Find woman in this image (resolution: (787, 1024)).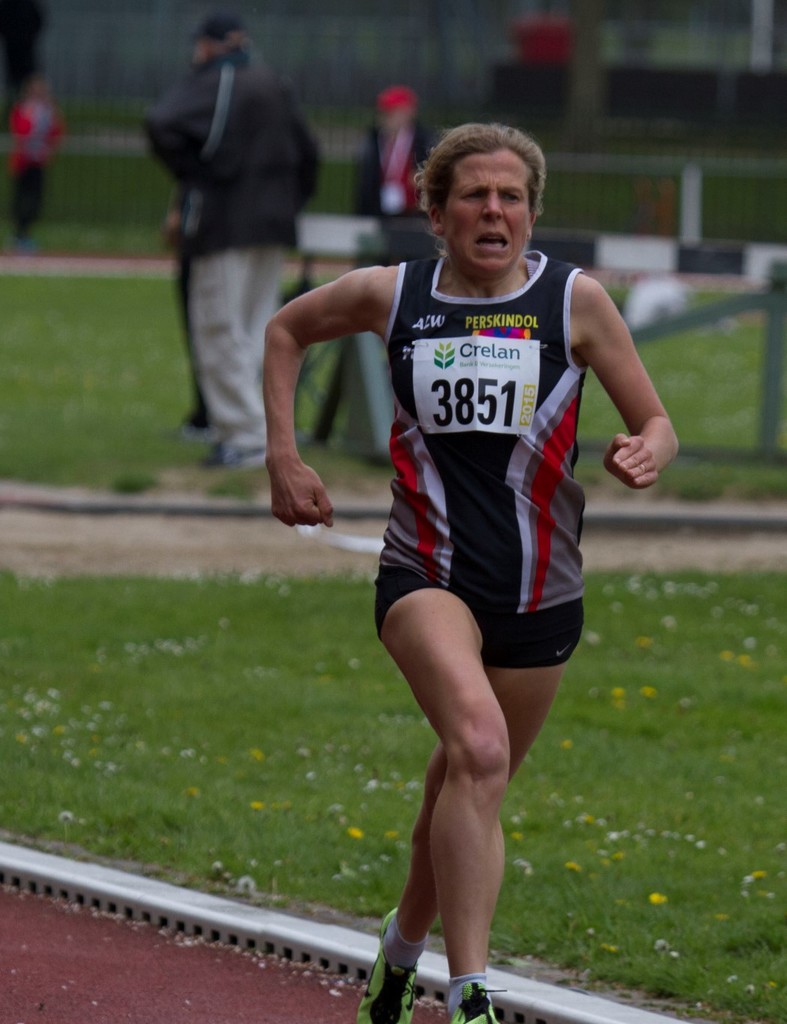
(253, 115, 683, 1021).
